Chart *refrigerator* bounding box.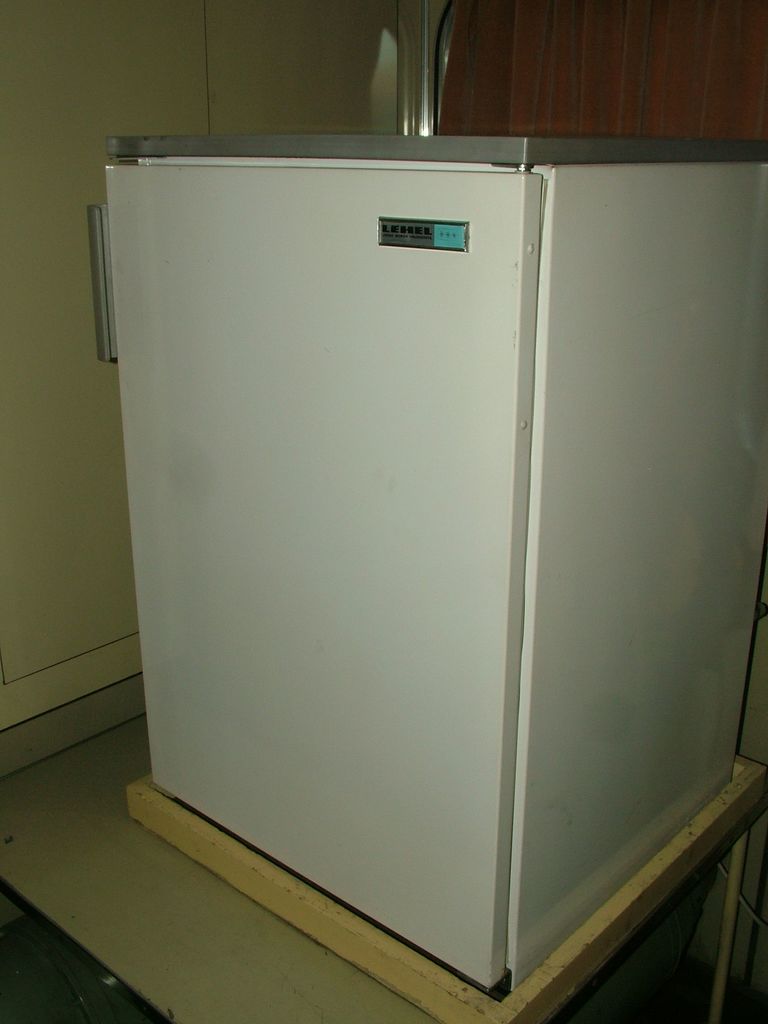
Charted: region(86, 133, 767, 1002).
